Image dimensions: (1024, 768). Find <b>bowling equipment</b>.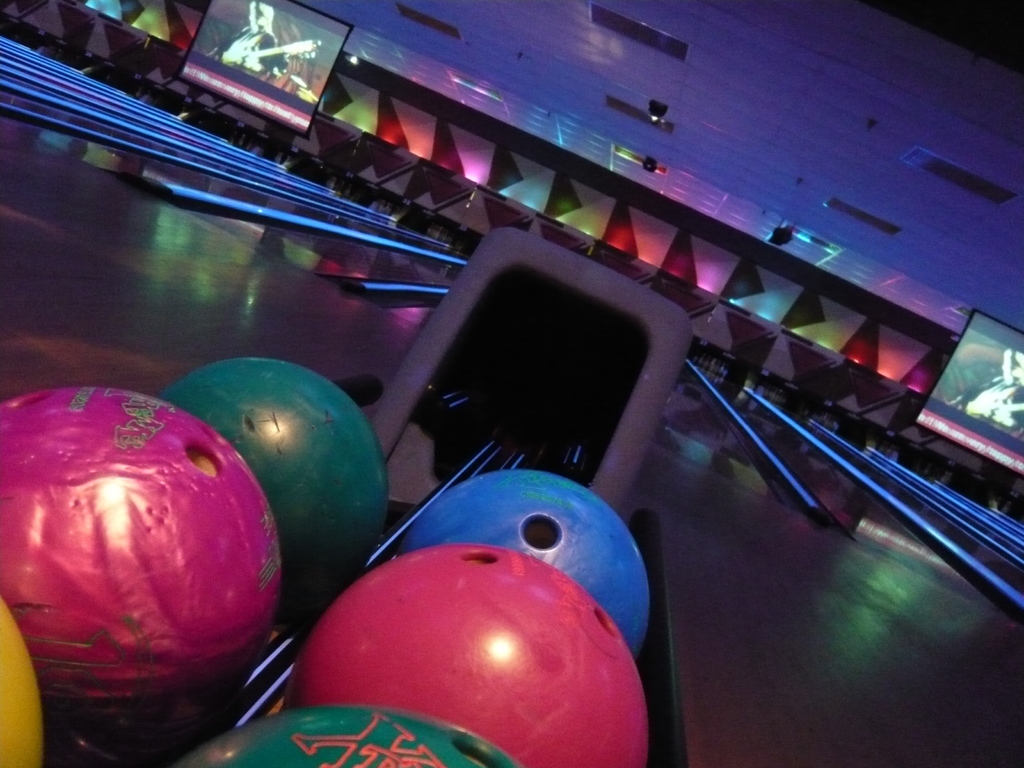
0,219,704,767.
